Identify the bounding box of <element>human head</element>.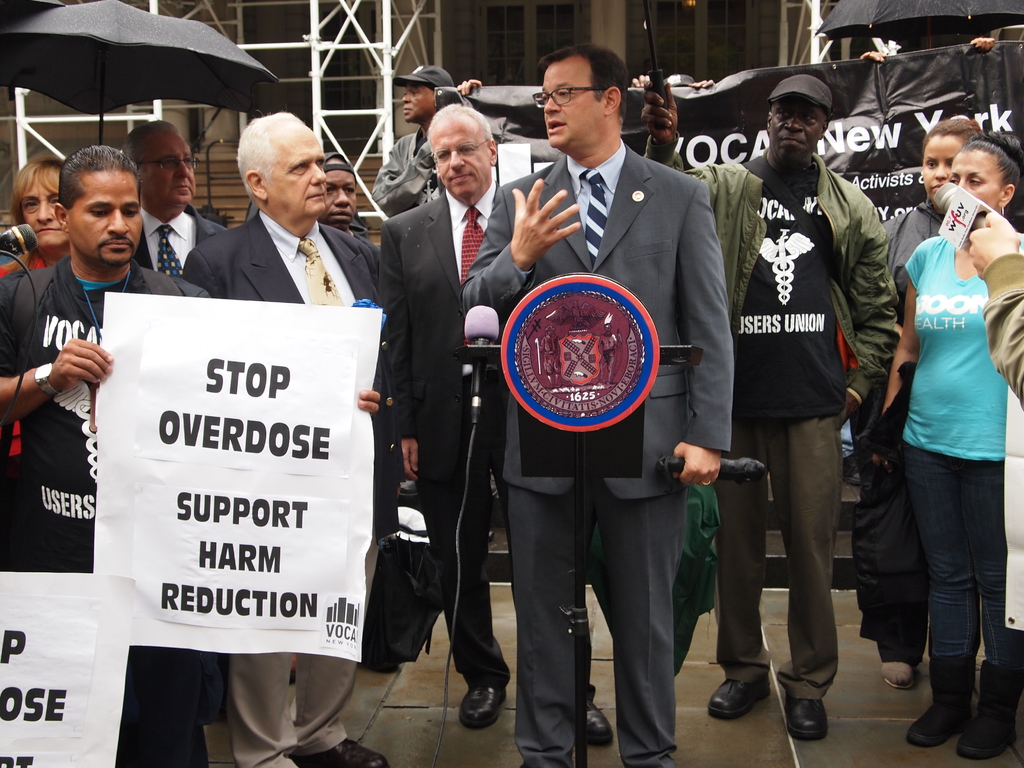
left=426, top=104, right=502, bottom=199.
